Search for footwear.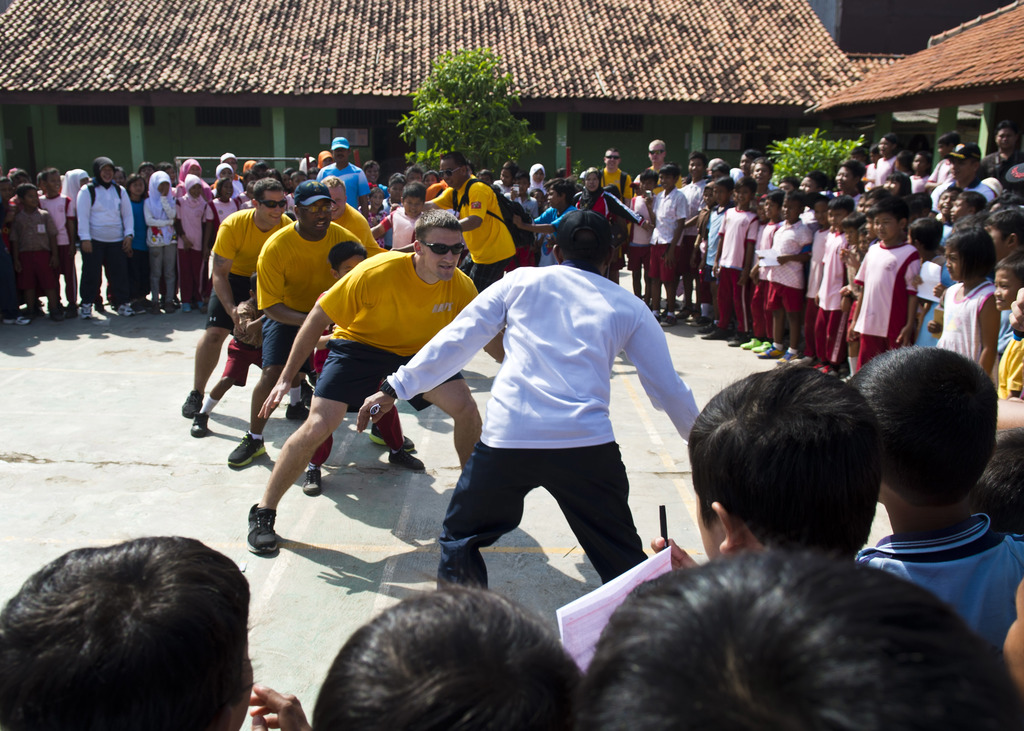
Found at <region>68, 302, 81, 322</region>.
